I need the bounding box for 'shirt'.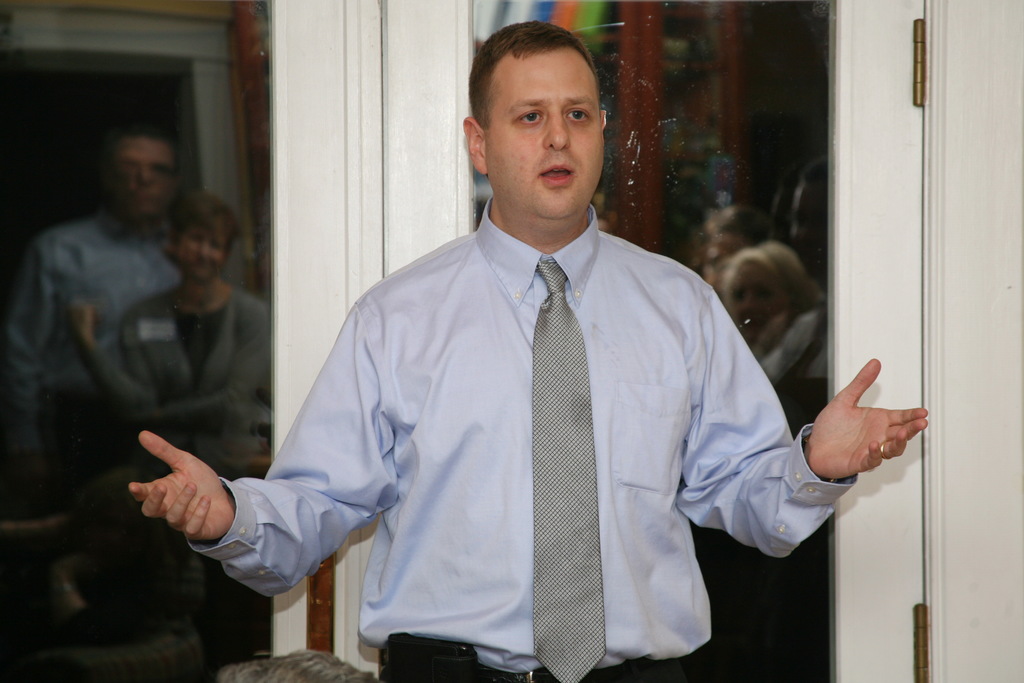
Here it is: 189/200/857/672.
